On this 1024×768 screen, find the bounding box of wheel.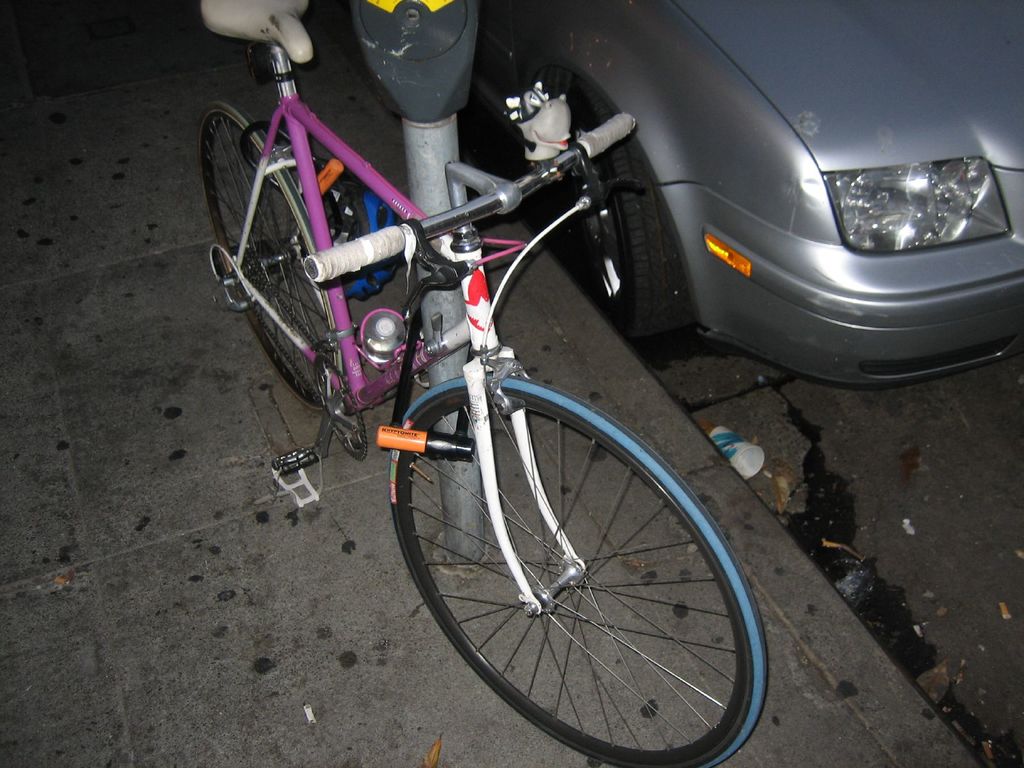
Bounding box: {"left": 567, "top": 77, "right": 695, "bottom": 339}.
